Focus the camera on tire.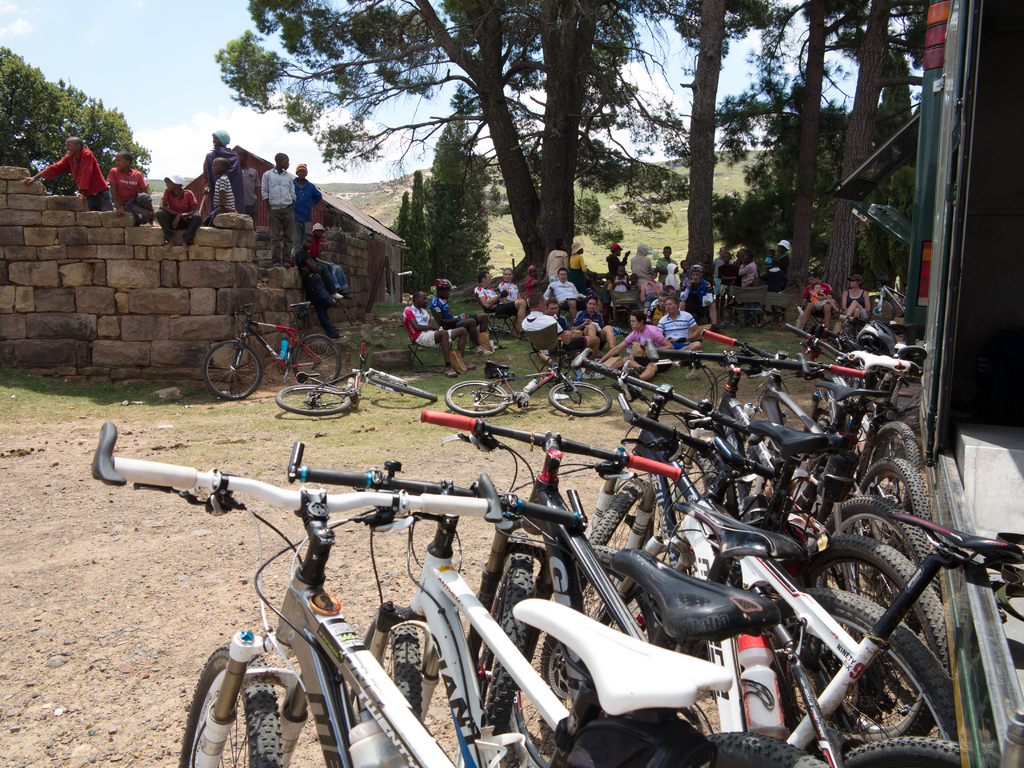
Focus region: left=547, top=381, right=618, bottom=415.
